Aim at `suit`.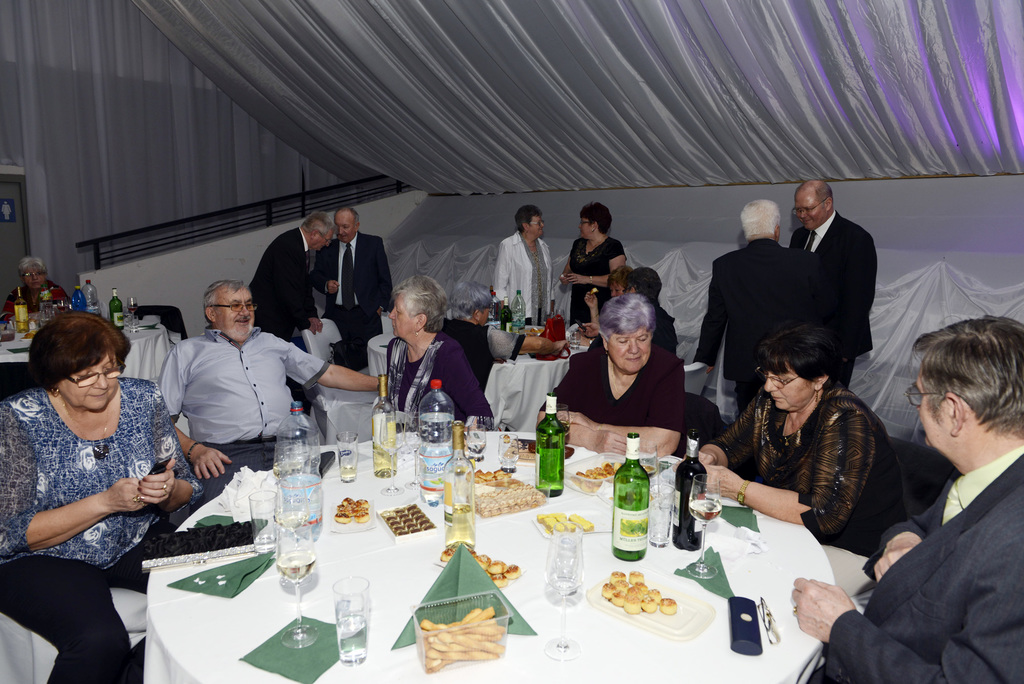
Aimed at (689, 240, 839, 407).
